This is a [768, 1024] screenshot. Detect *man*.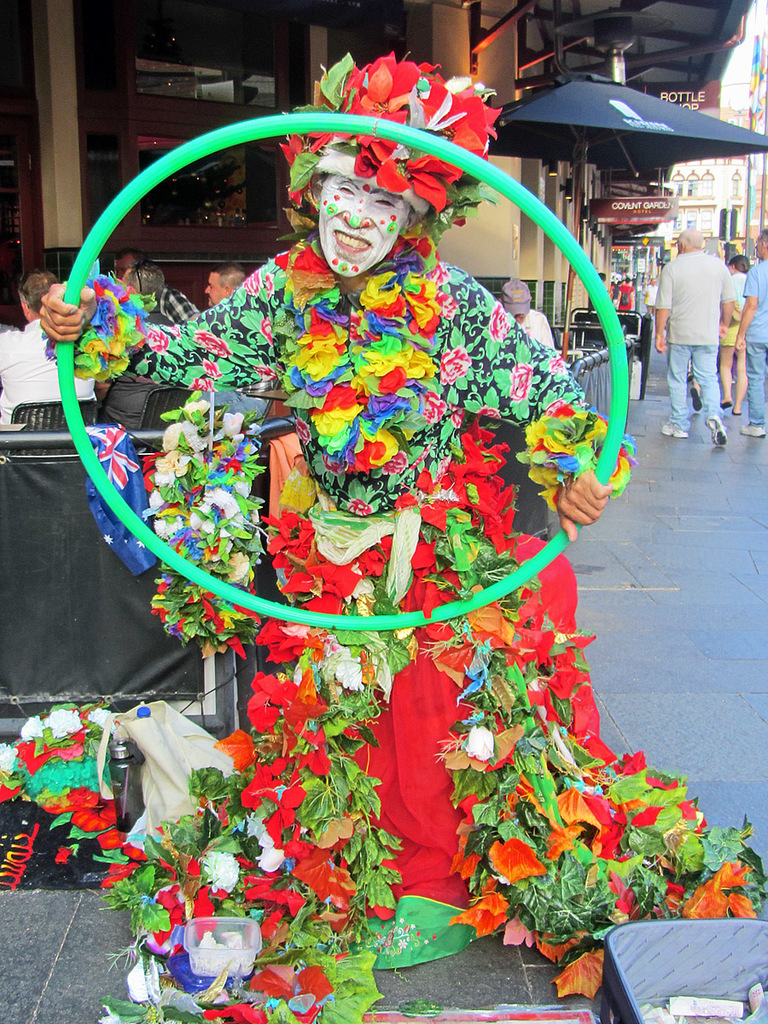
732, 230, 767, 435.
